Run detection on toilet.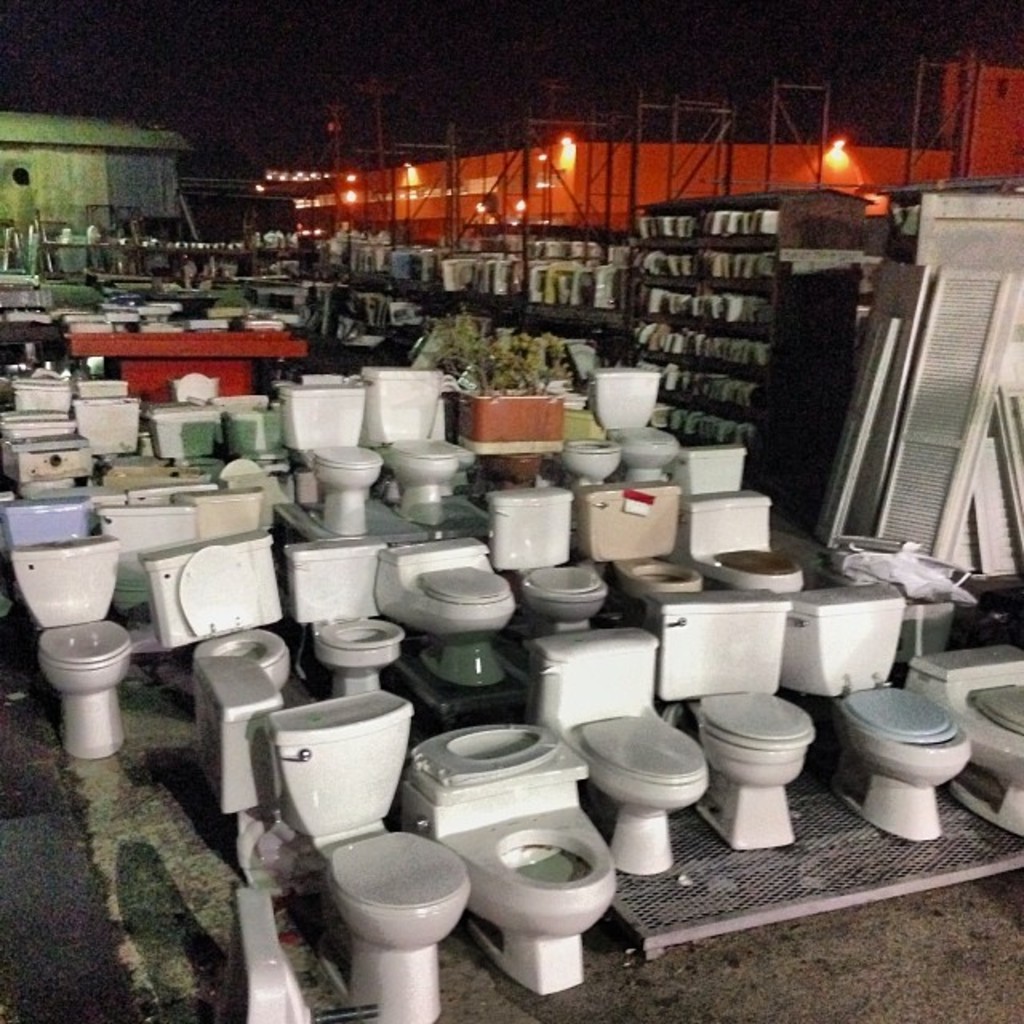
Result: box=[194, 622, 293, 699].
